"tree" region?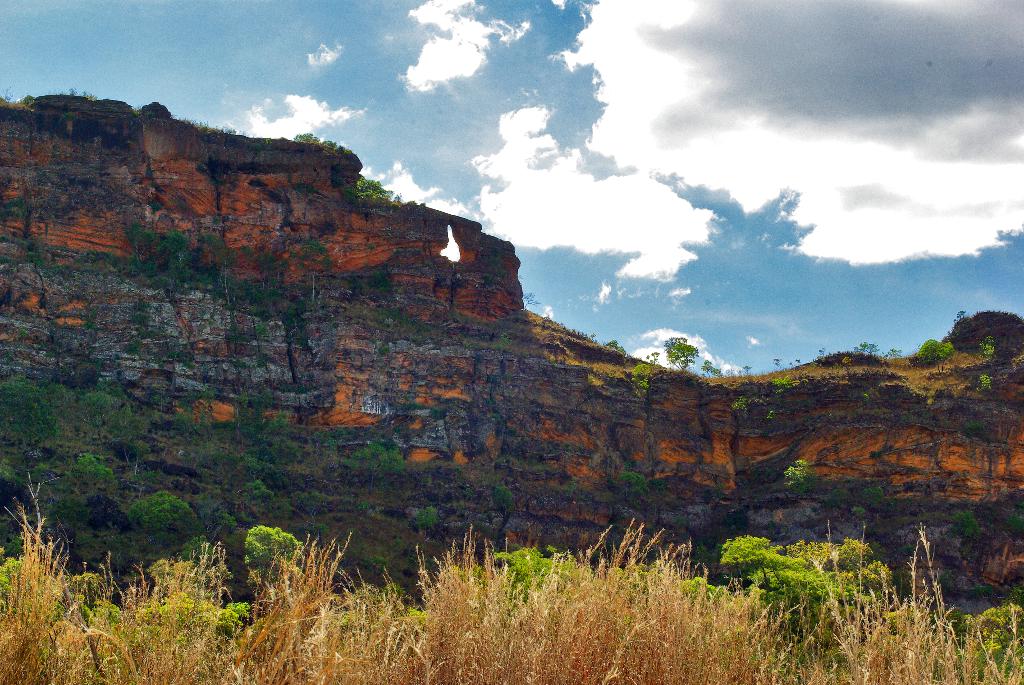
[x1=976, y1=335, x2=997, y2=372]
